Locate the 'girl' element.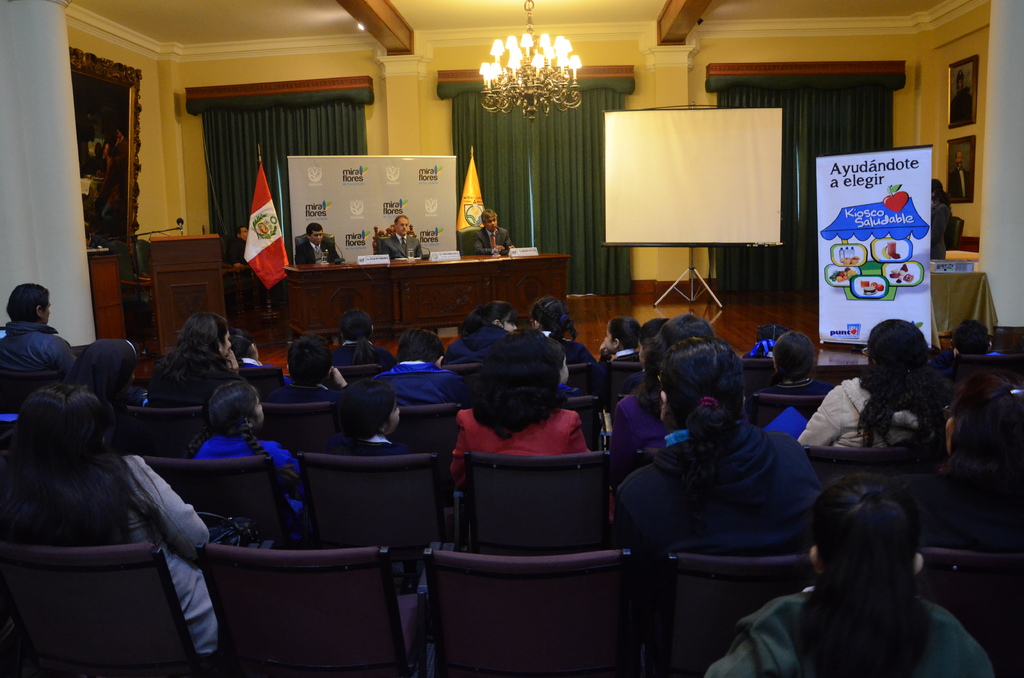
Element bbox: crop(715, 447, 991, 677).
